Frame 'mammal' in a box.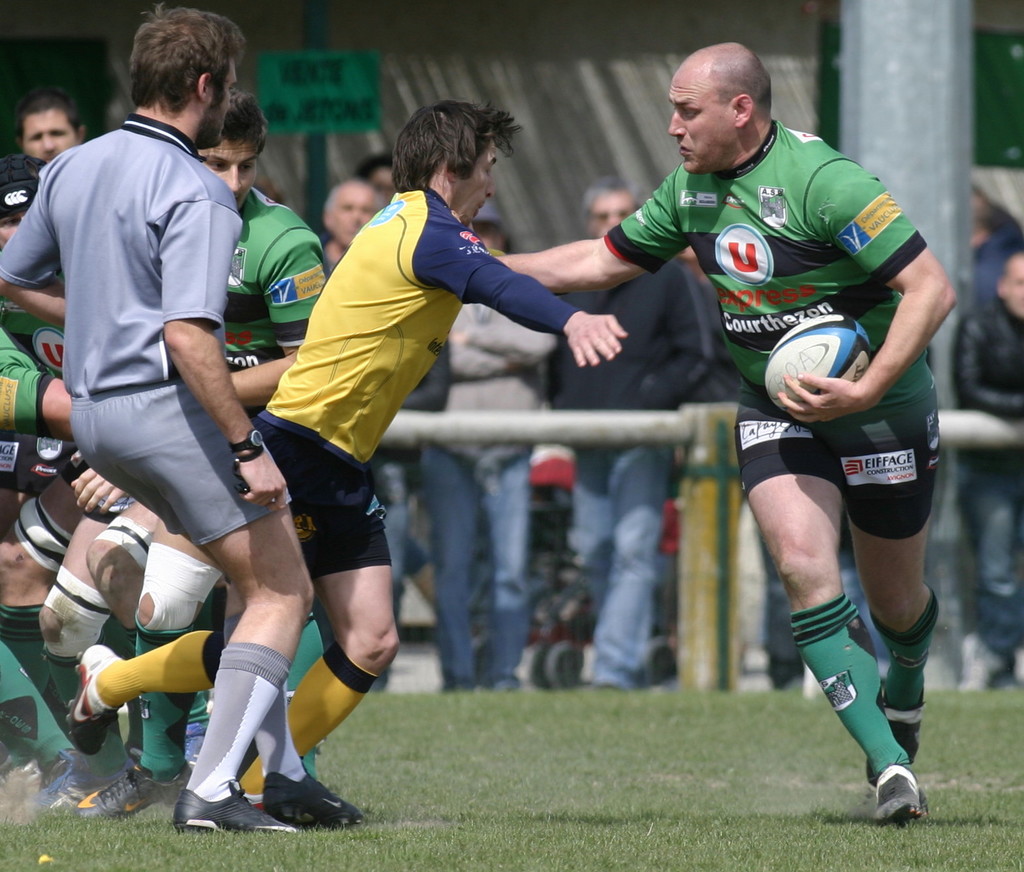
pyautogui.locateOnScreen(347, 149, 500, 705).
